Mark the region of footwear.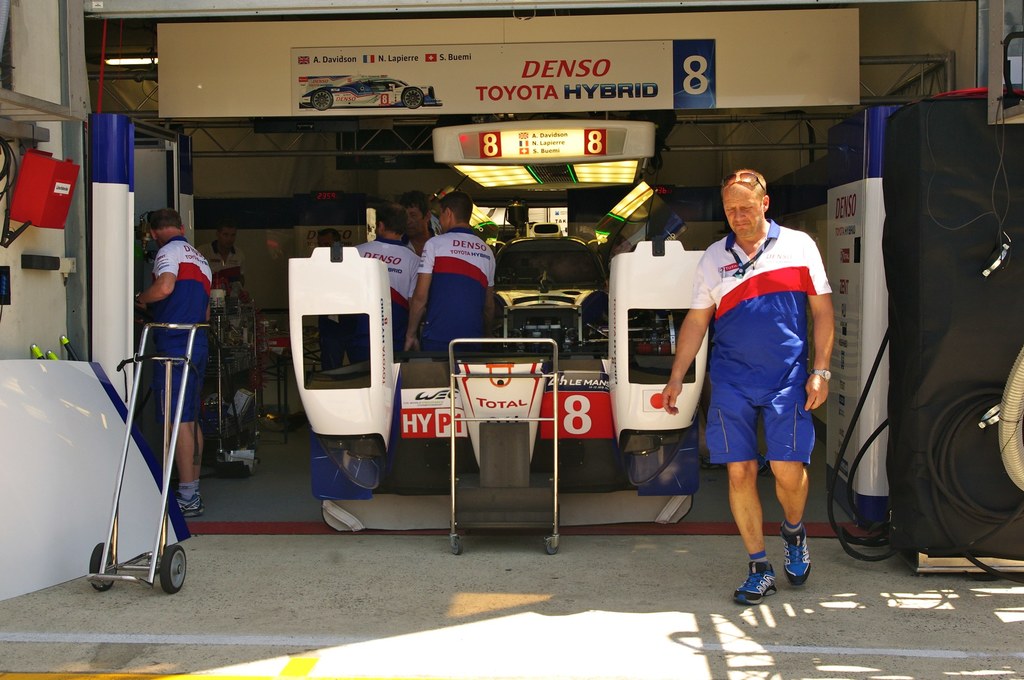
Region: box(180, 486, 205, 519).
